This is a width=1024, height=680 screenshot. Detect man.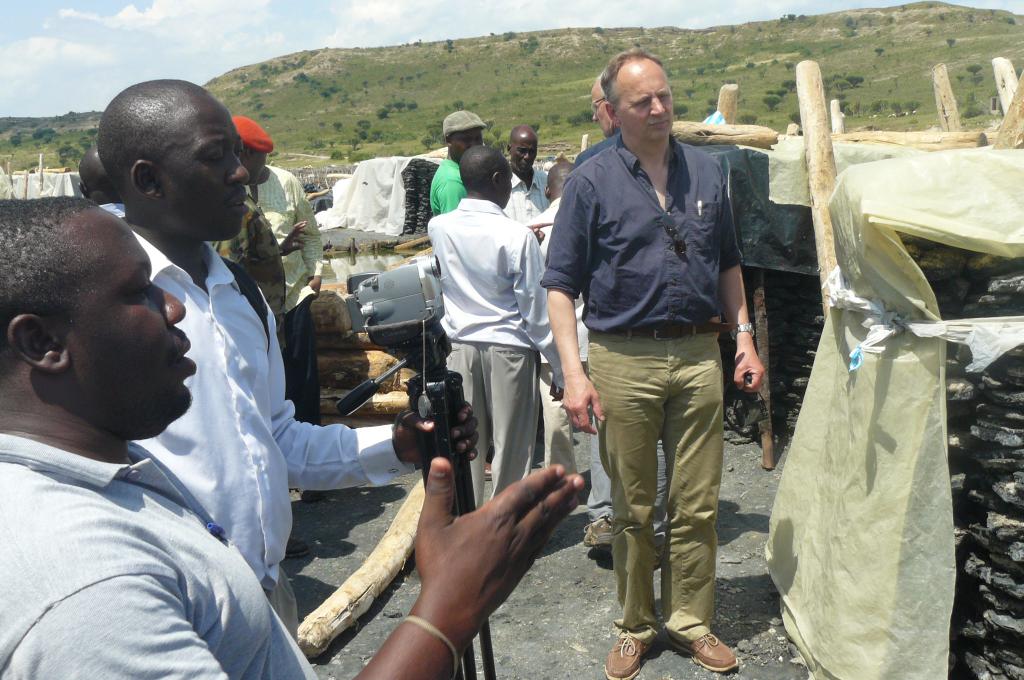
left=497, top=117, right=561, bottom=252.
